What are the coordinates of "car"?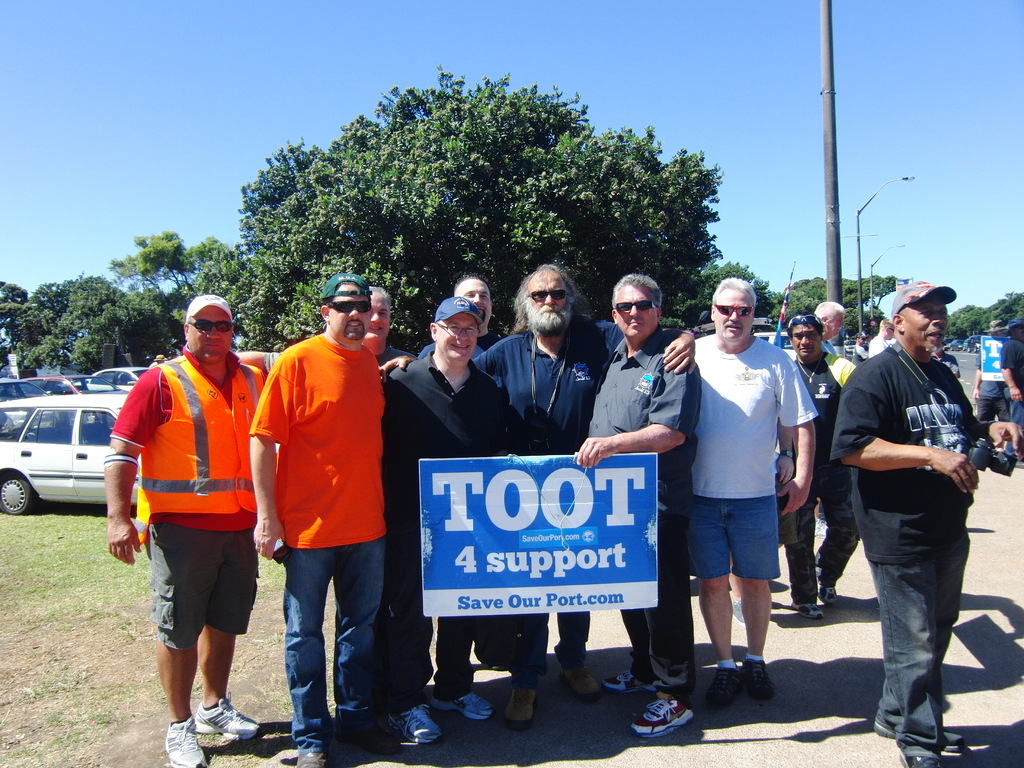
x1=80, y1=362, x2=149, y2=397.
